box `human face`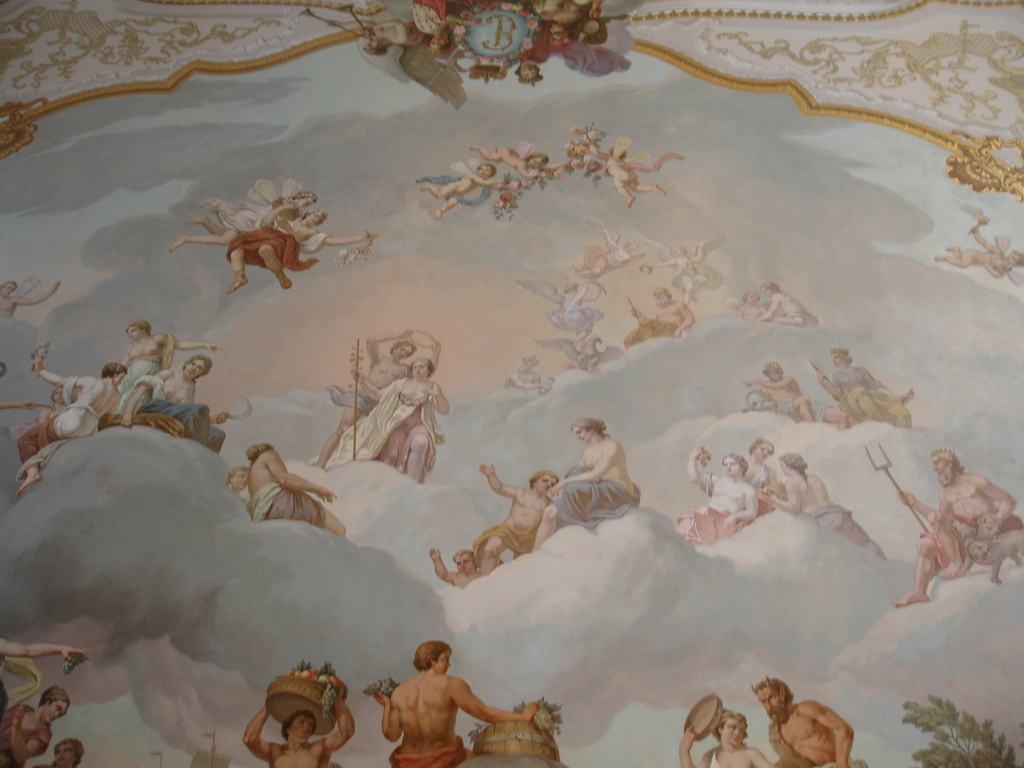
(454,553,475,574)
